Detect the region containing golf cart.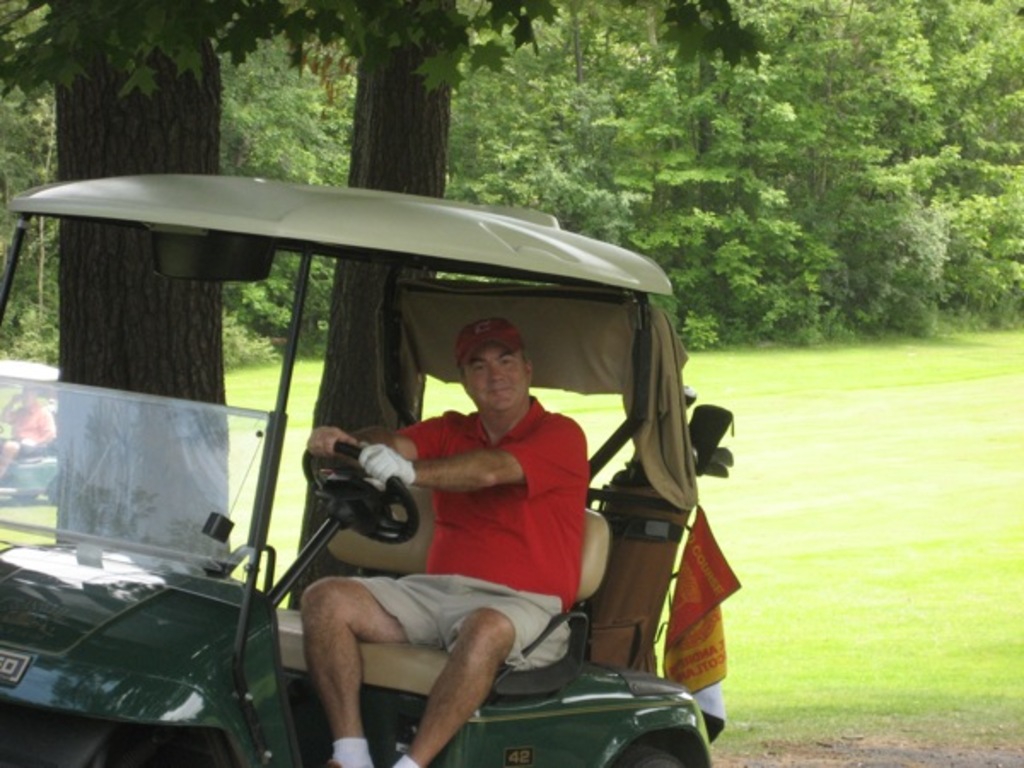
rect(0, 176, 710, 766).
